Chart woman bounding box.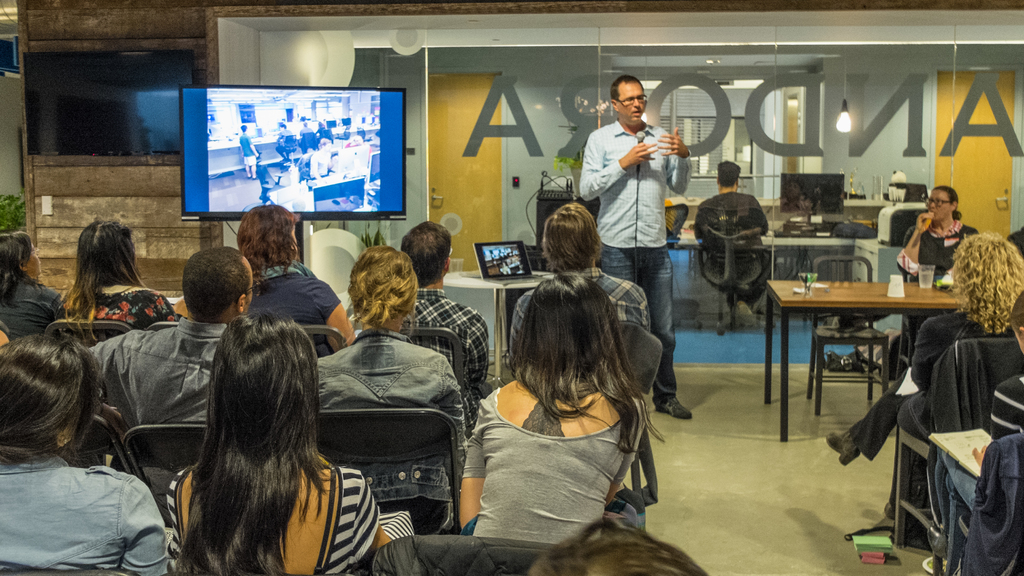
Charted: (826,226,1023,454).
